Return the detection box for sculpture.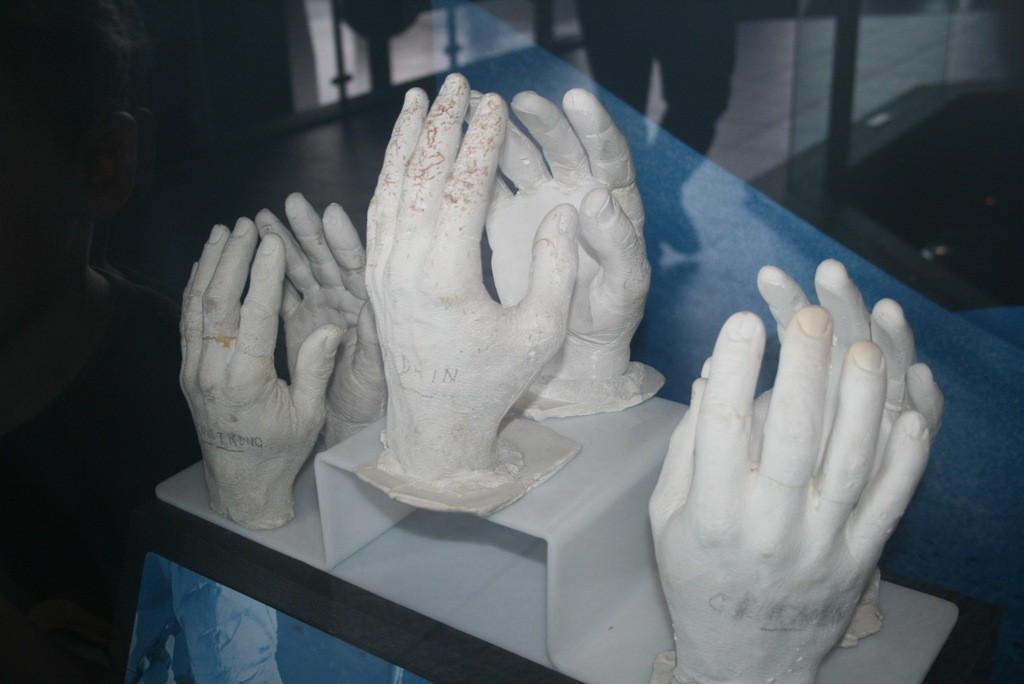
left=259, top=197, right=389, bottom=452.
